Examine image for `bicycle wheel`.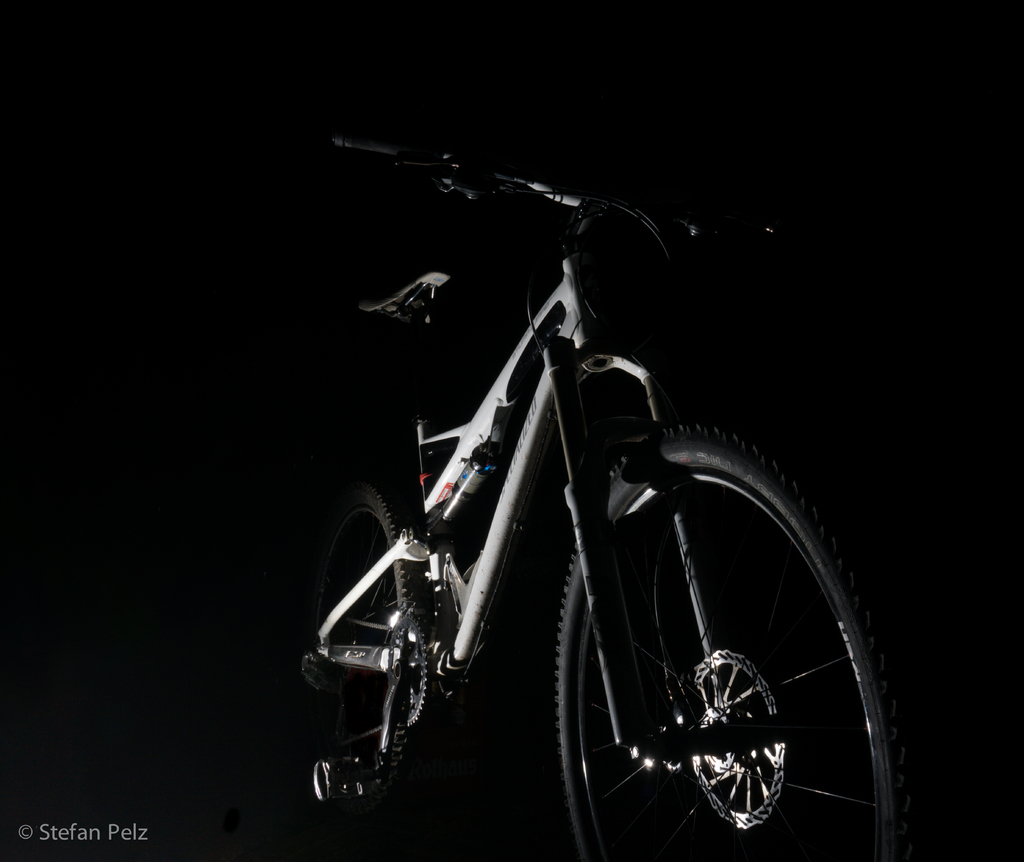
Examination result: Rect(551, 425, 918, 861).
